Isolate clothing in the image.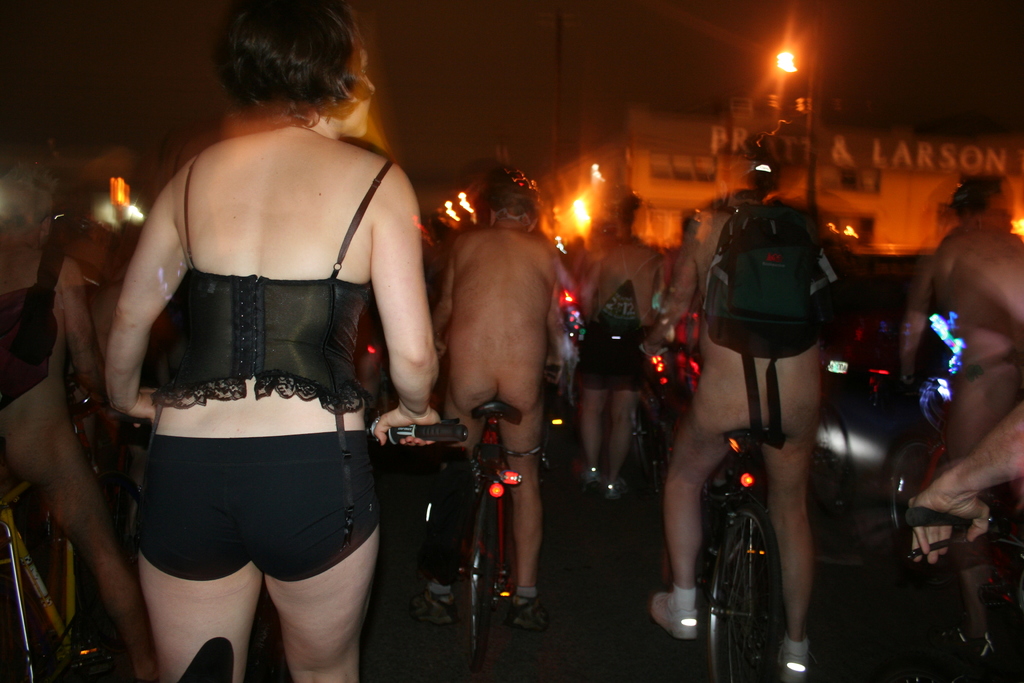
Isolated region: Rect(119, 135, 395, 601).
